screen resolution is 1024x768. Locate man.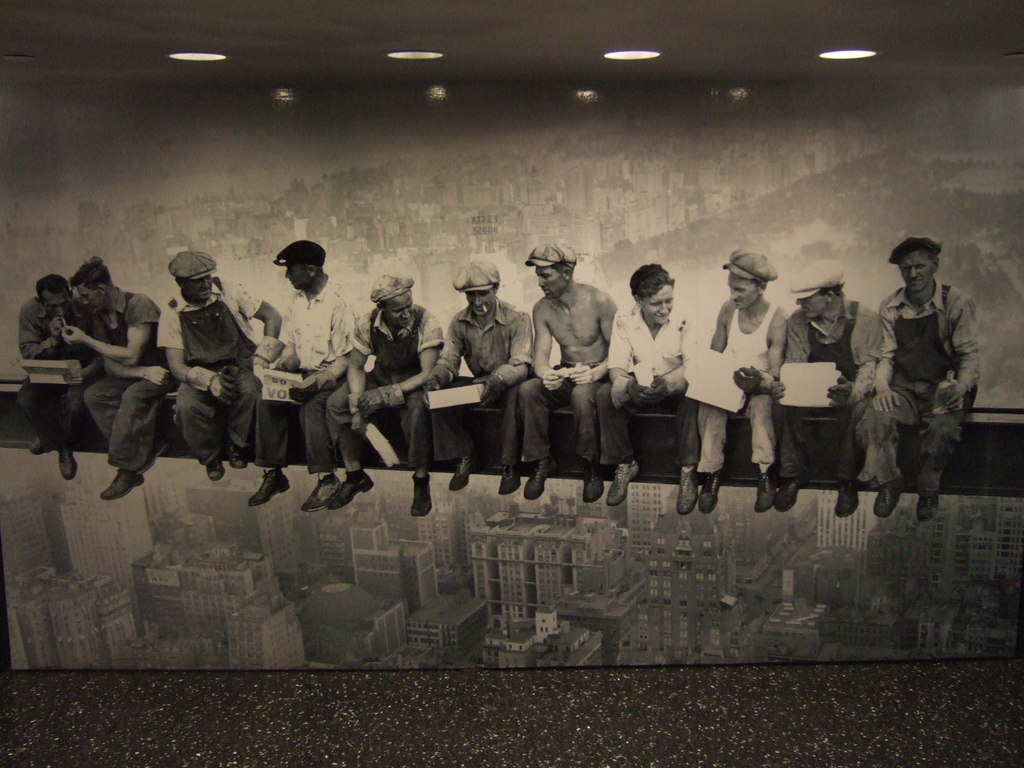
pyautogui.locateOnScreen(597, 264, 701, 519).
